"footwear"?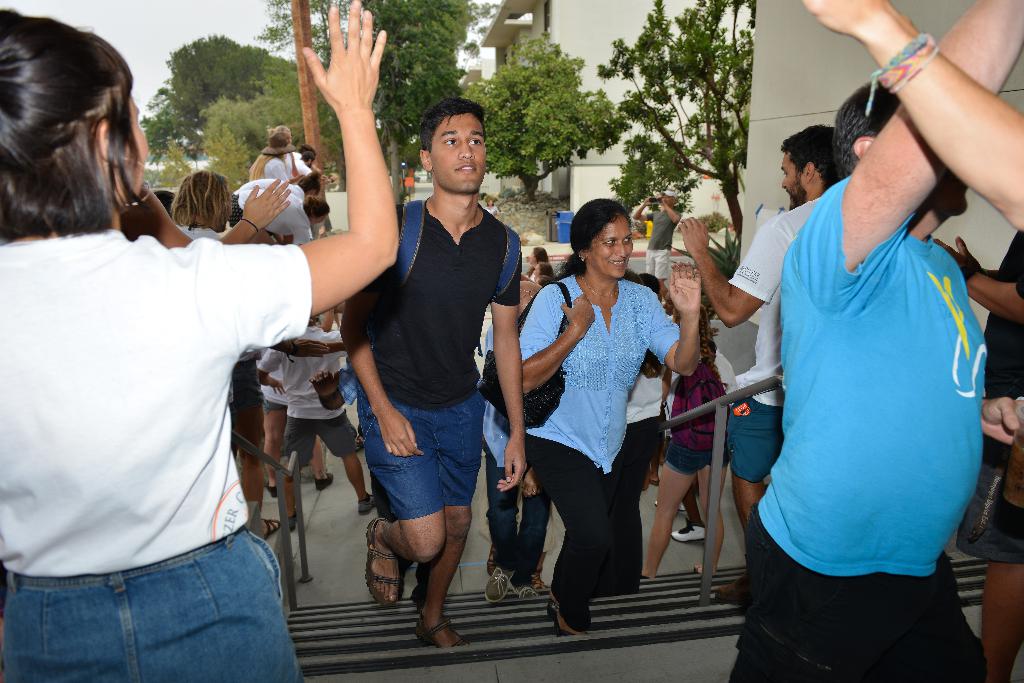
x1=650, y1=481, x2=660, y2=486
